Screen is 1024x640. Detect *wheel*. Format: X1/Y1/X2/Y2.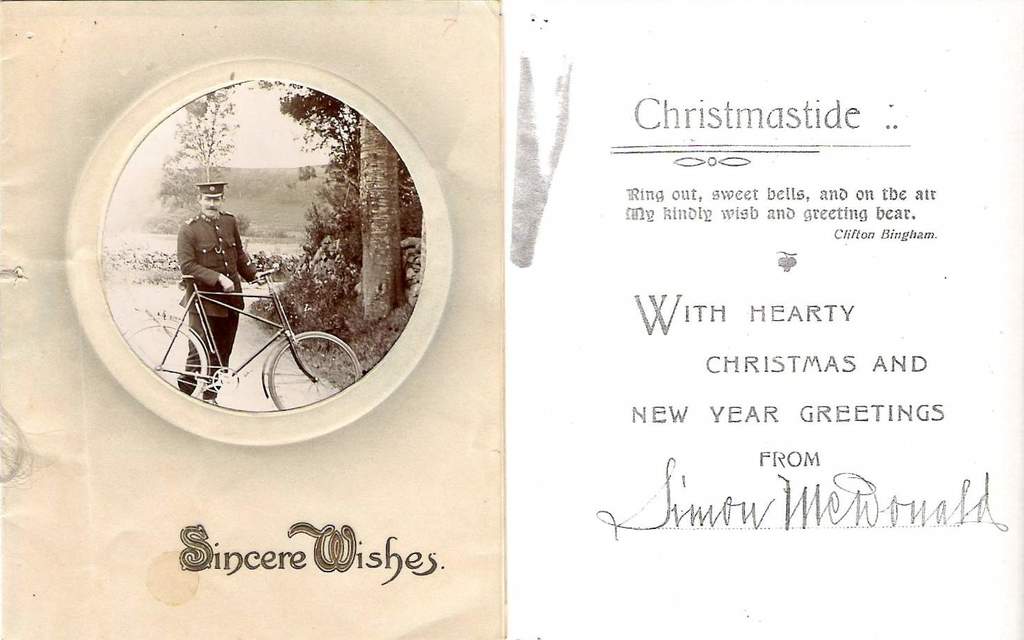
262/324/359/409.
